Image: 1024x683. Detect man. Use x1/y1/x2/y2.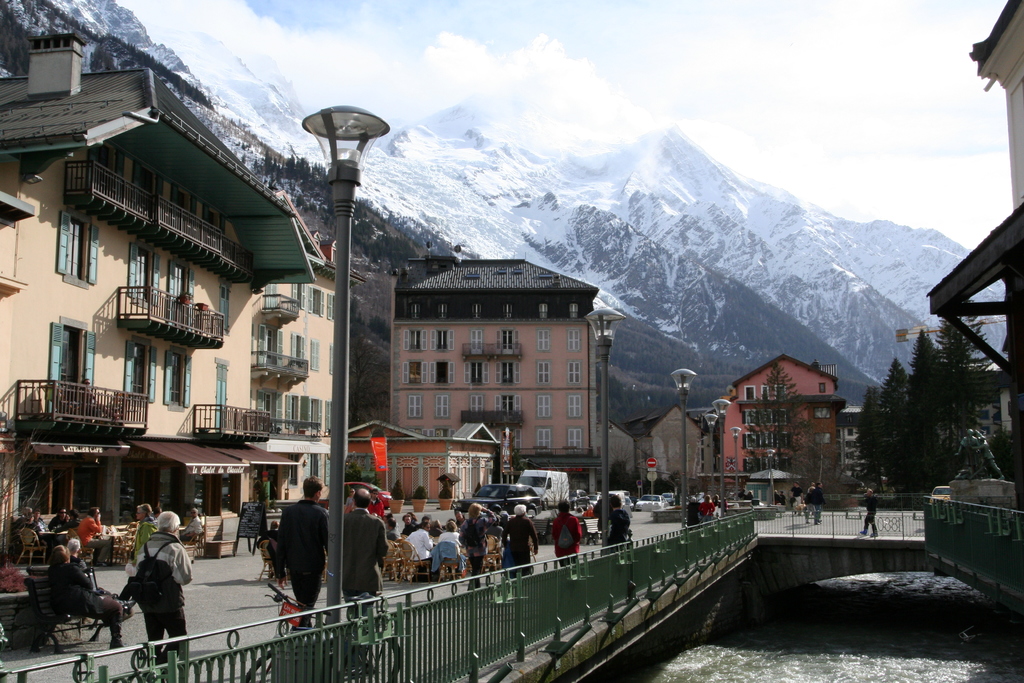
321/493/394/615.
